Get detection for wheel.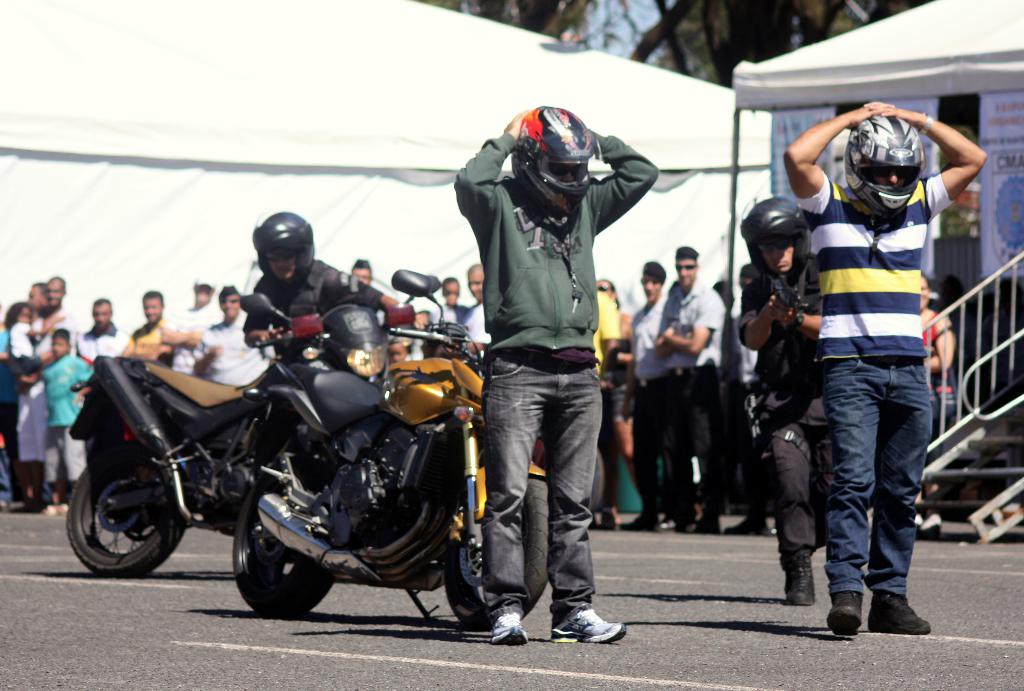
Detection: box=[67, 460, 169, 579].
